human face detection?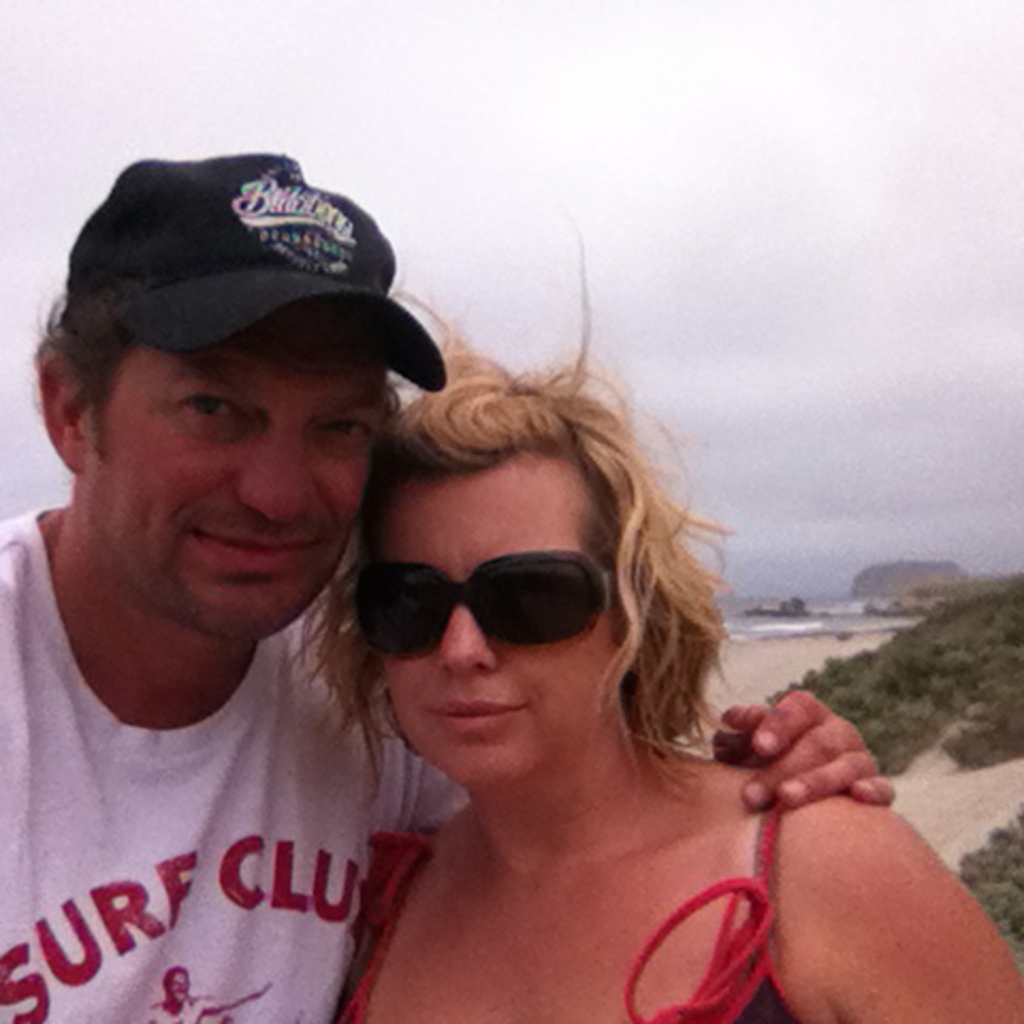
l=83, t=329, r=384, b=644
